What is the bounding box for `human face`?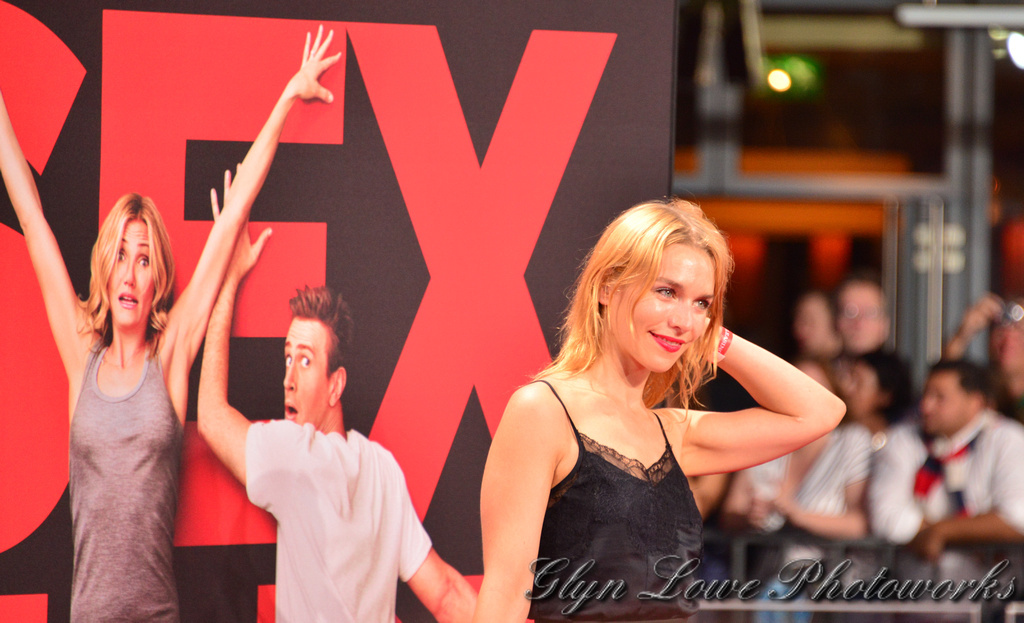
(986,313,1023,385).
